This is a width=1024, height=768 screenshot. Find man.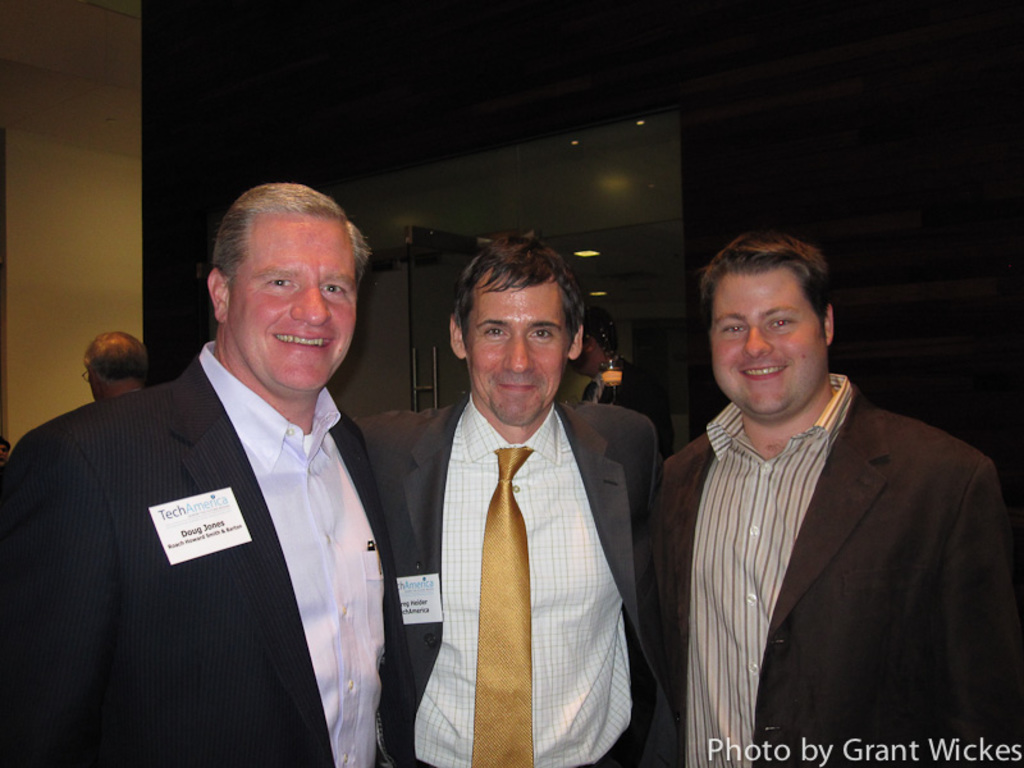
Bounding box: x1=82 y1=333 x2=148 y2=404.
